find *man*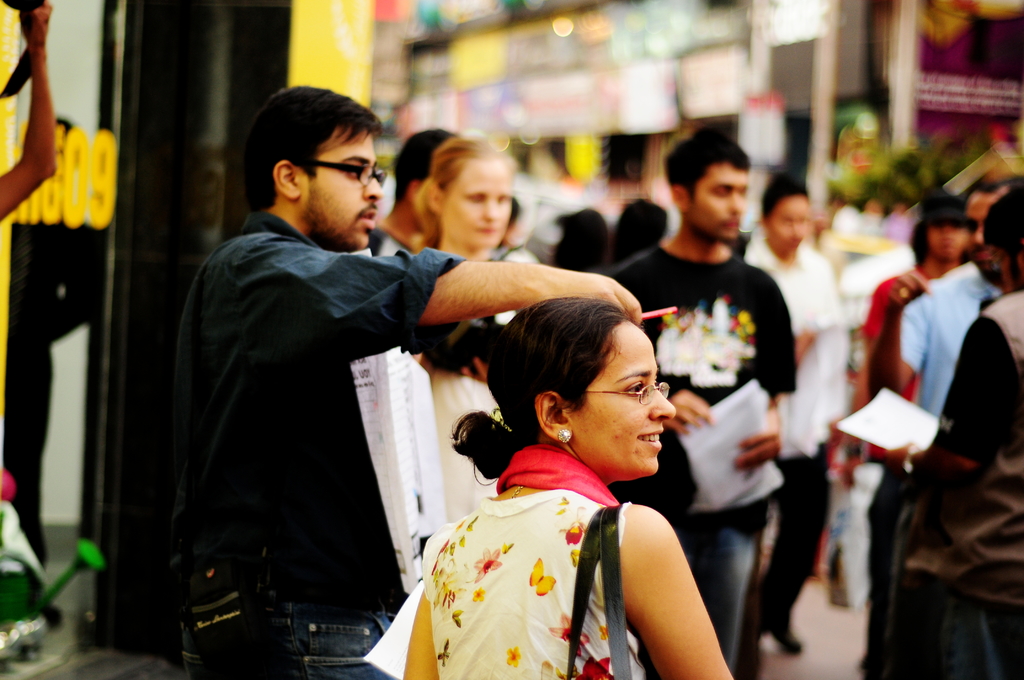
crop(600, 122, 796, 679)
